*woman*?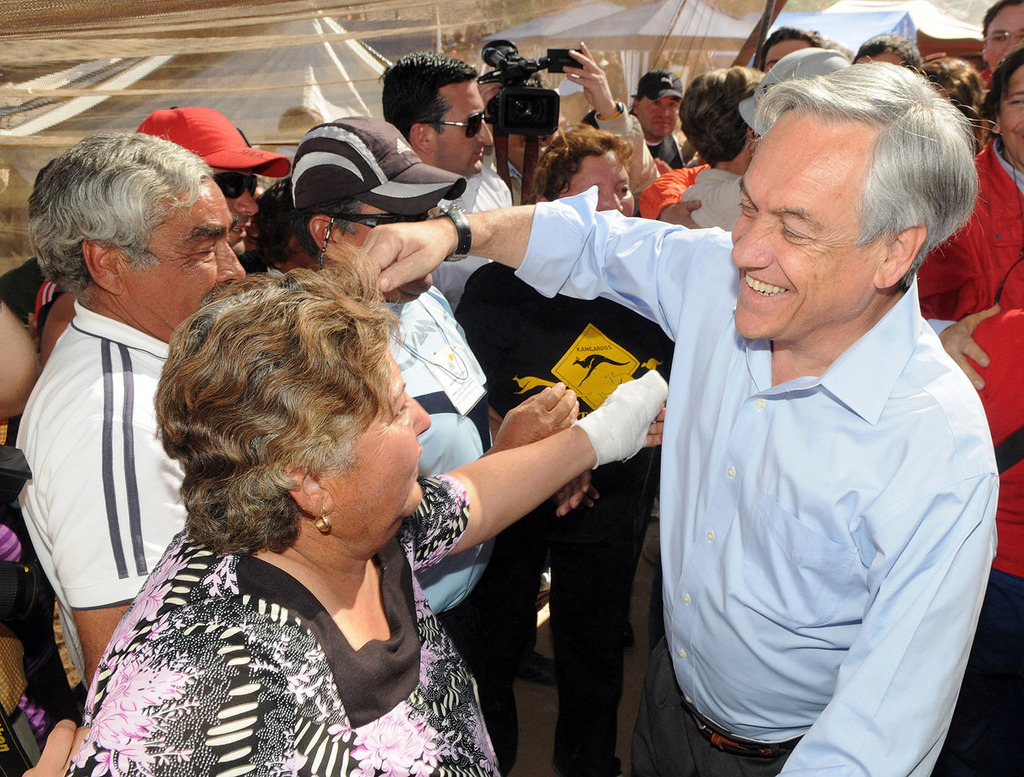
detection(444, 129, 675, 776)
